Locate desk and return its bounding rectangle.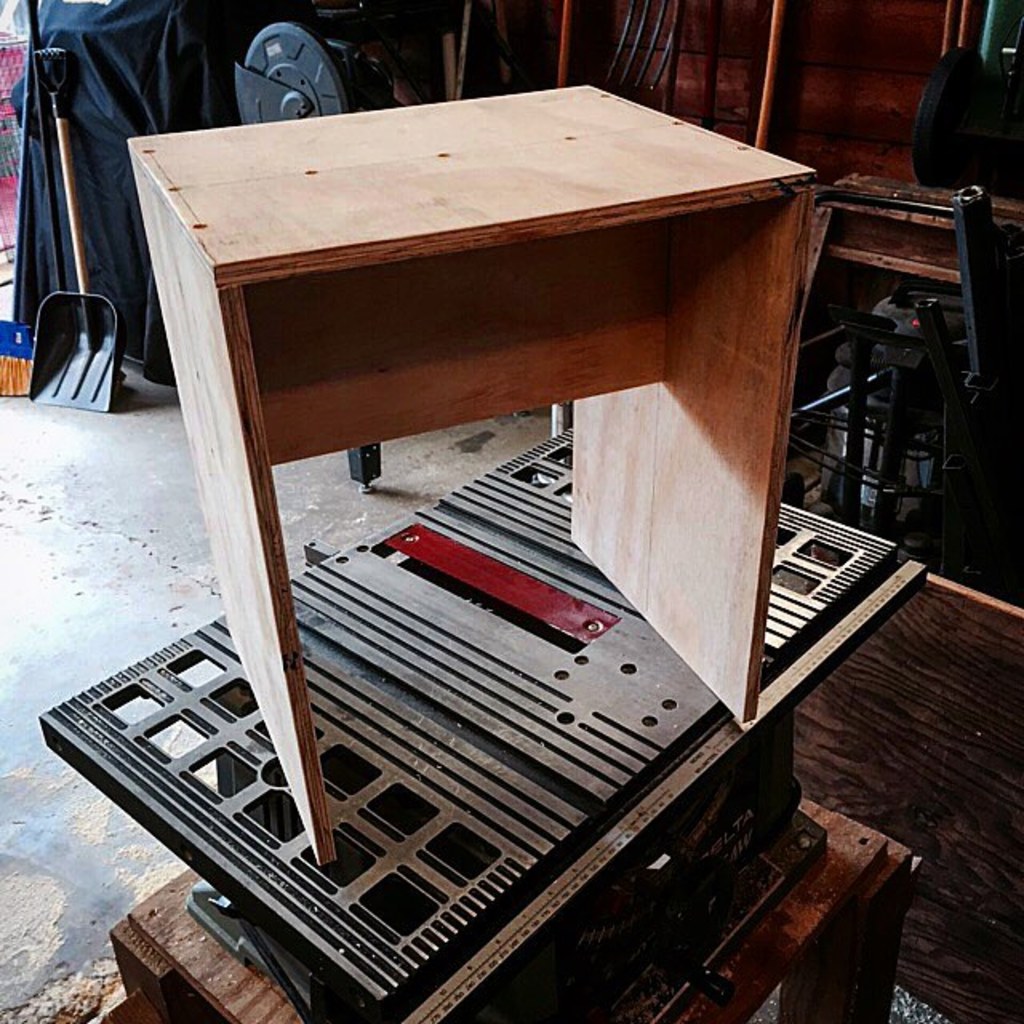
rect(171, 90, 805, 822).
